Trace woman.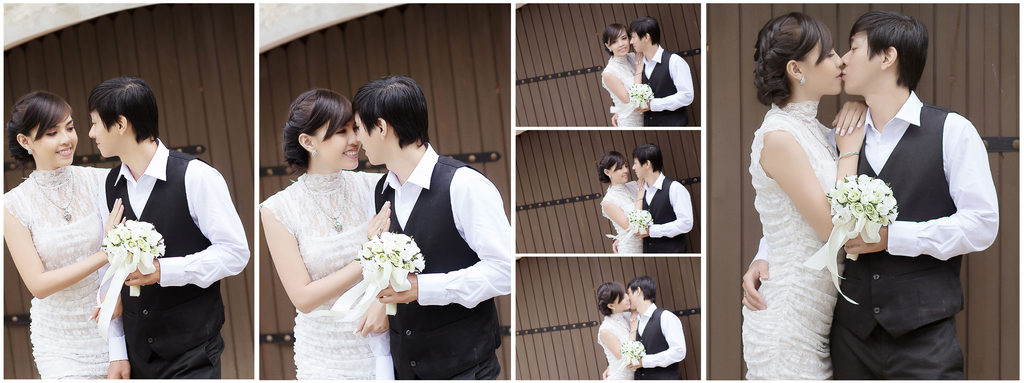
Traced to 0,94,127,382.
